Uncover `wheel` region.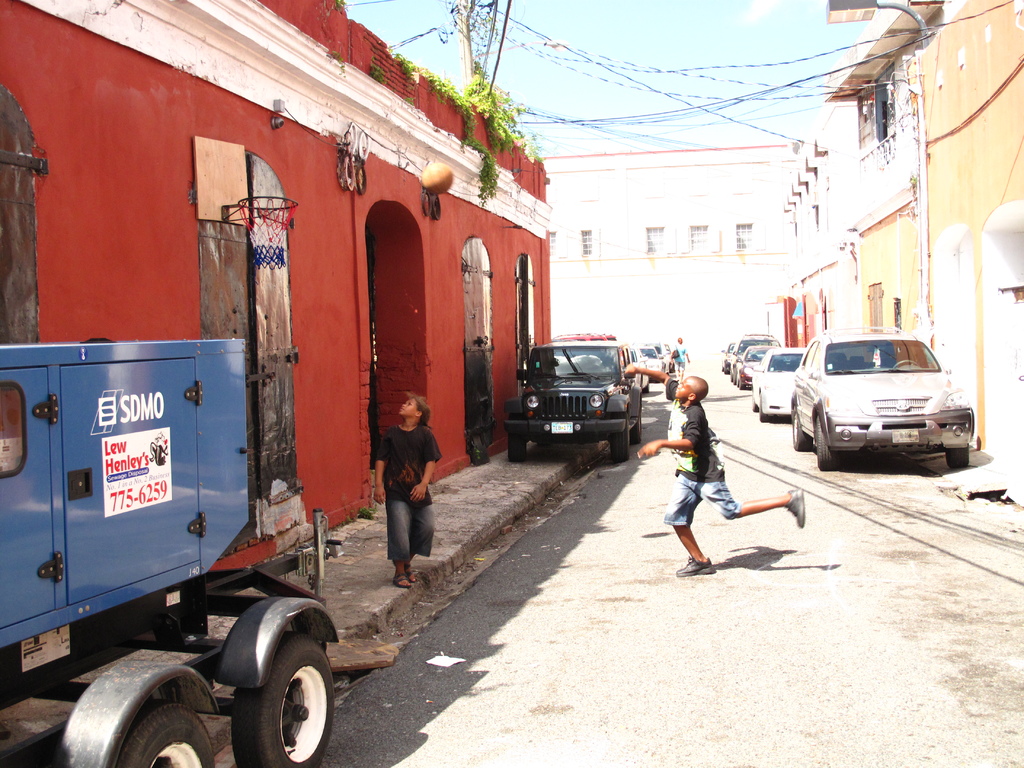
Uncovered: box(630, 412, 643, 445).
